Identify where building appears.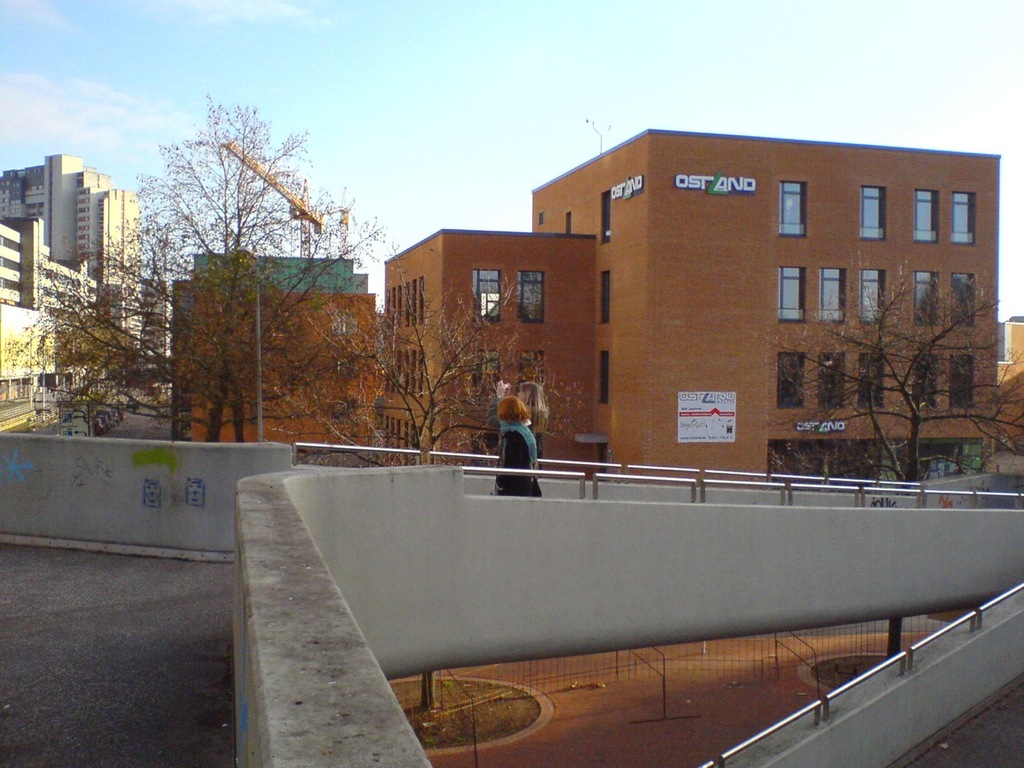
Appears at (x1=0, y1=213, x2=101, y2=403).
